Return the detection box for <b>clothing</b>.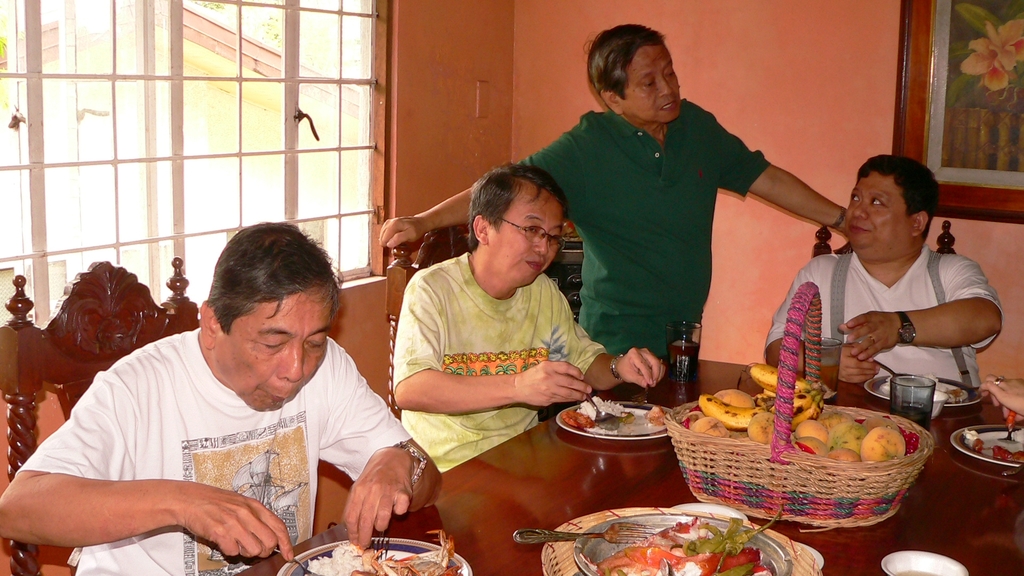
rect(541, 75, 817, 353).
